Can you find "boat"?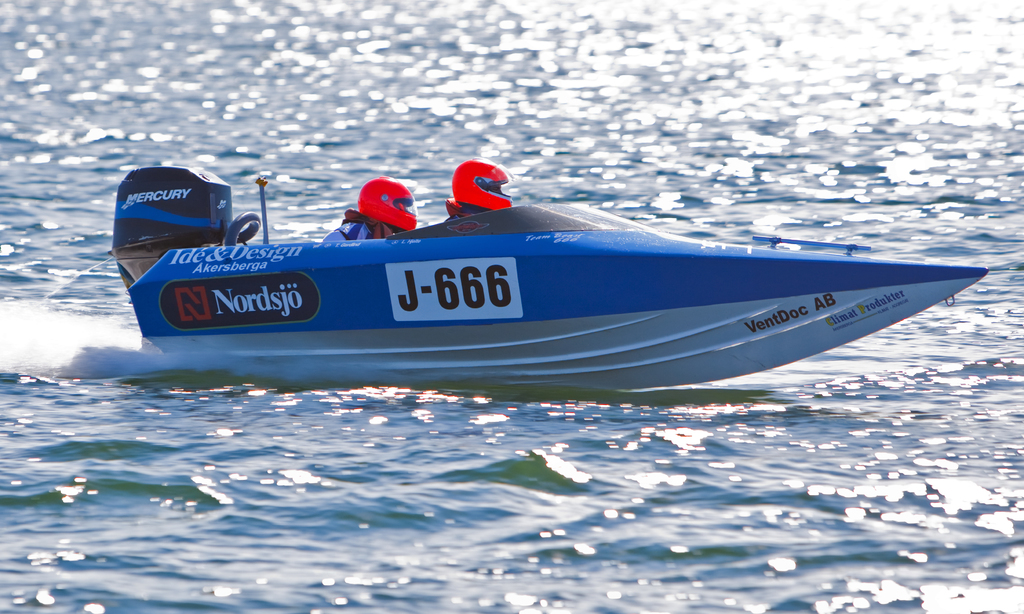
Yes, bounding box: [124, 150, 962, 391].
